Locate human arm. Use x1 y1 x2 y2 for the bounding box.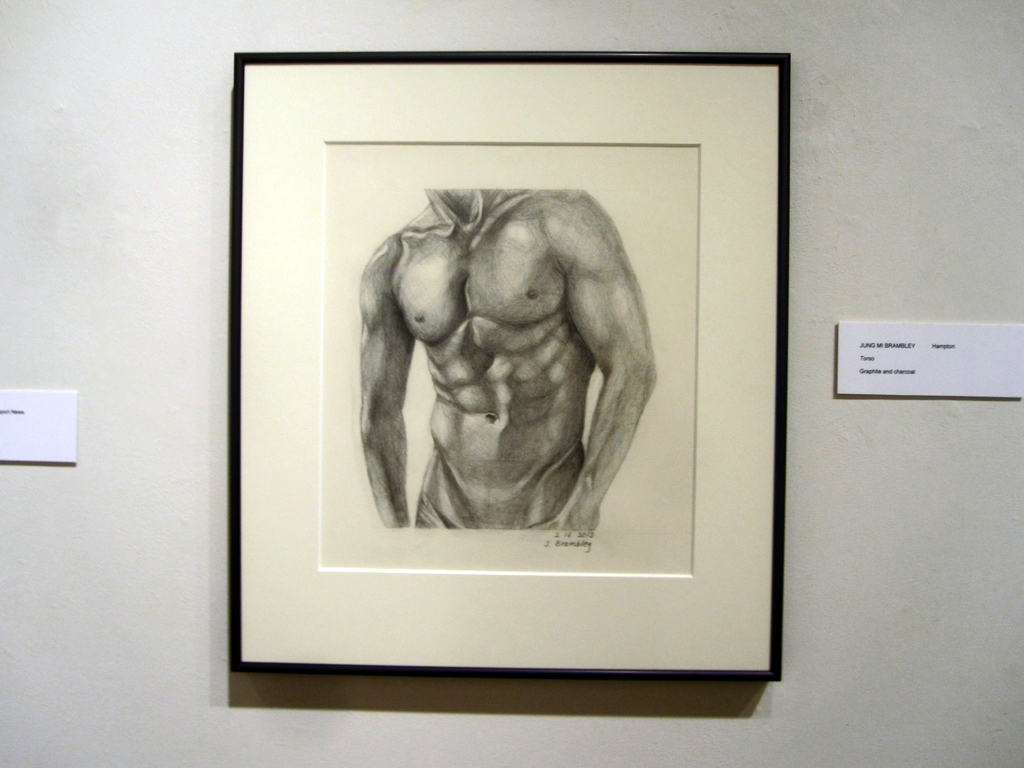
533 248 646 548.
